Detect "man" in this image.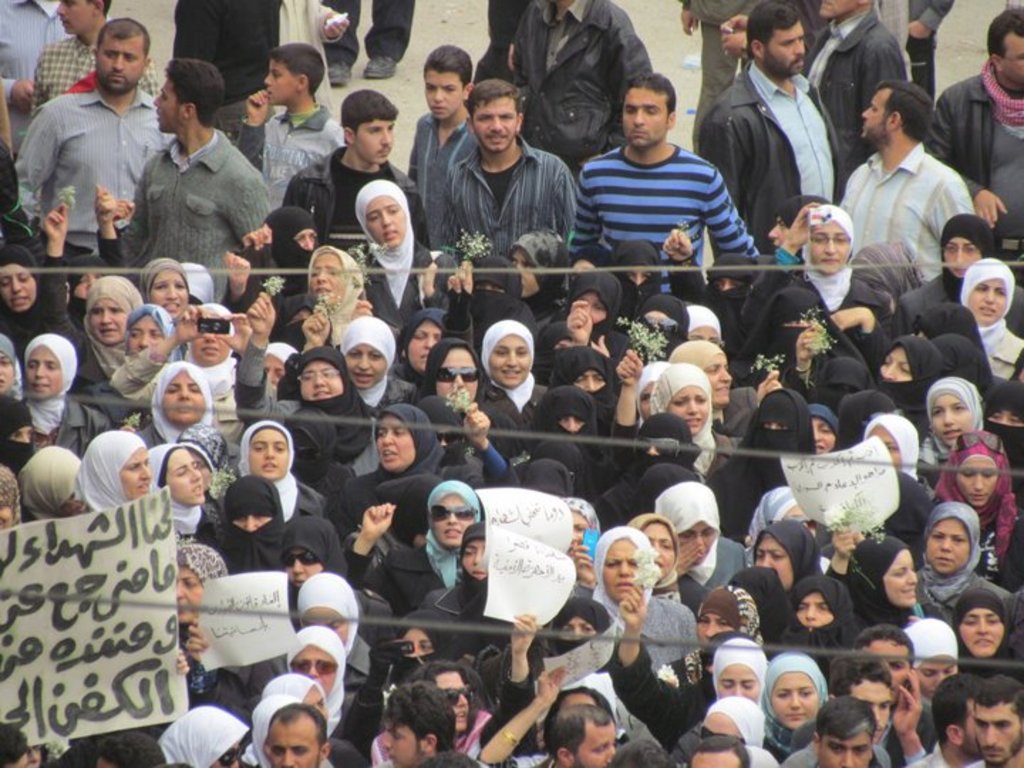
Detection: (x1=690, y1=737, x2=757, y2=767).
